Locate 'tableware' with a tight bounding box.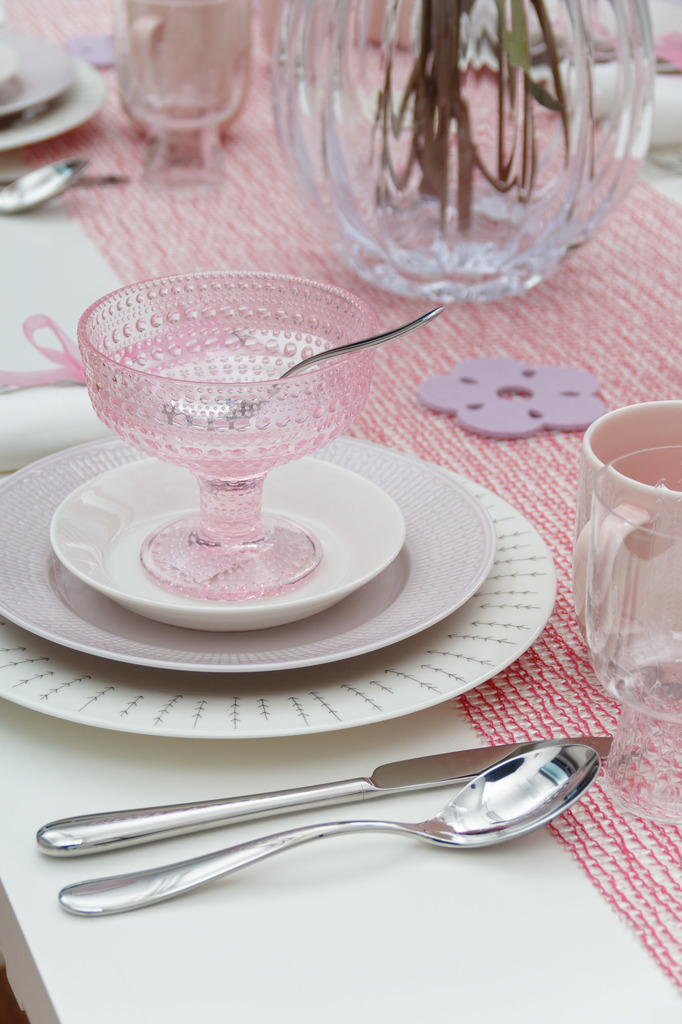
{"x1": 52, "y1": 740, "x2": 605, "y2": 924}.
